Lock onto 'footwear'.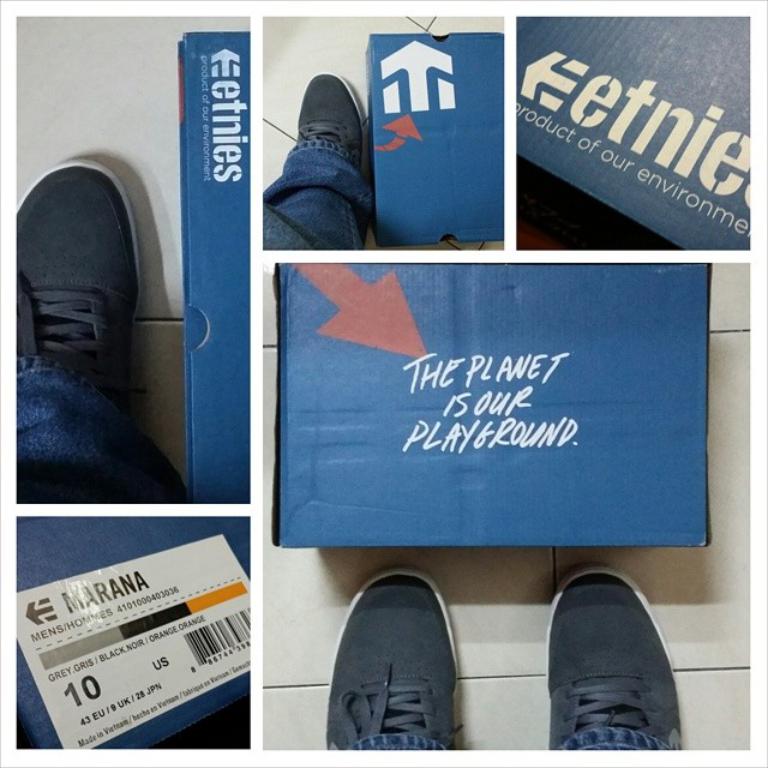
Locked: (left=547, top=566, right=683, bottom=750).
